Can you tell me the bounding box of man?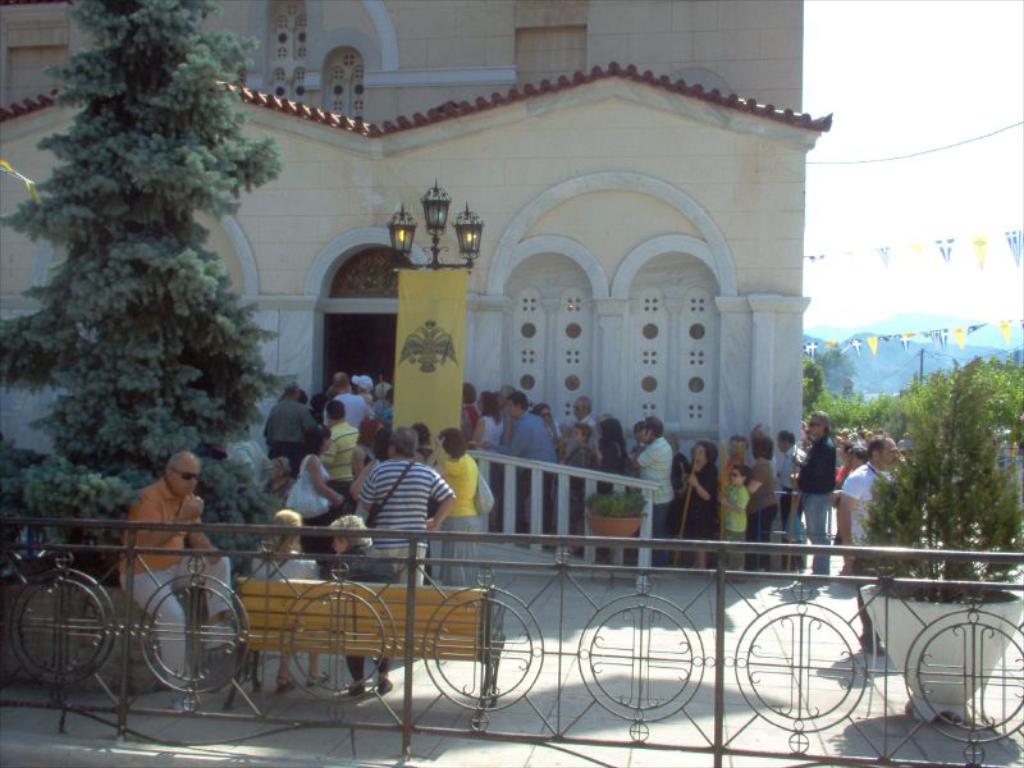
<box>799,411,833,576</box>.
